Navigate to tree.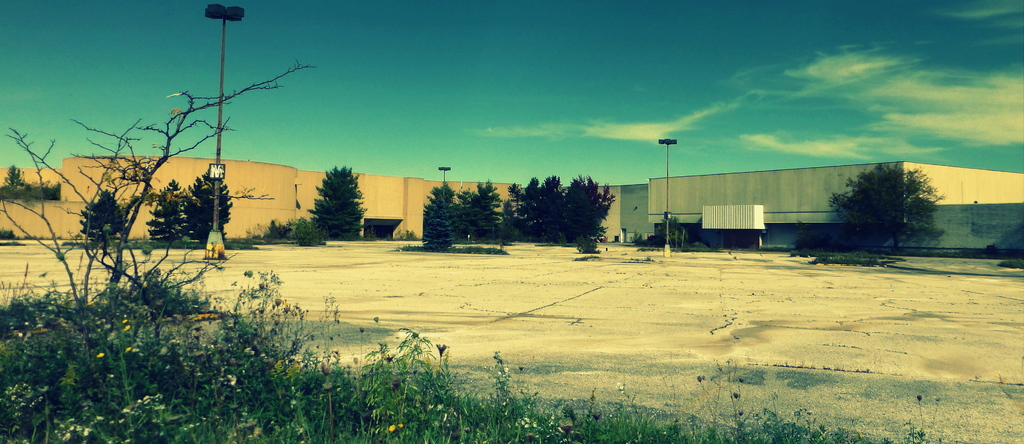
Navigation target: pyautogui.locateOnScreen(298, 152, 364, 230).
